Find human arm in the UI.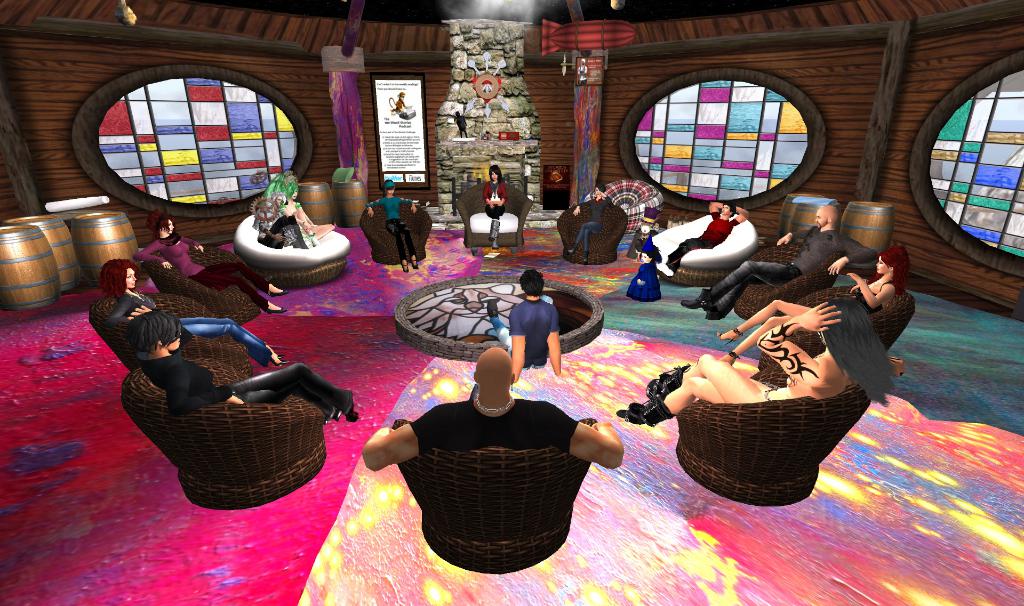
UI element at detection(845, 271, 893, 308).
